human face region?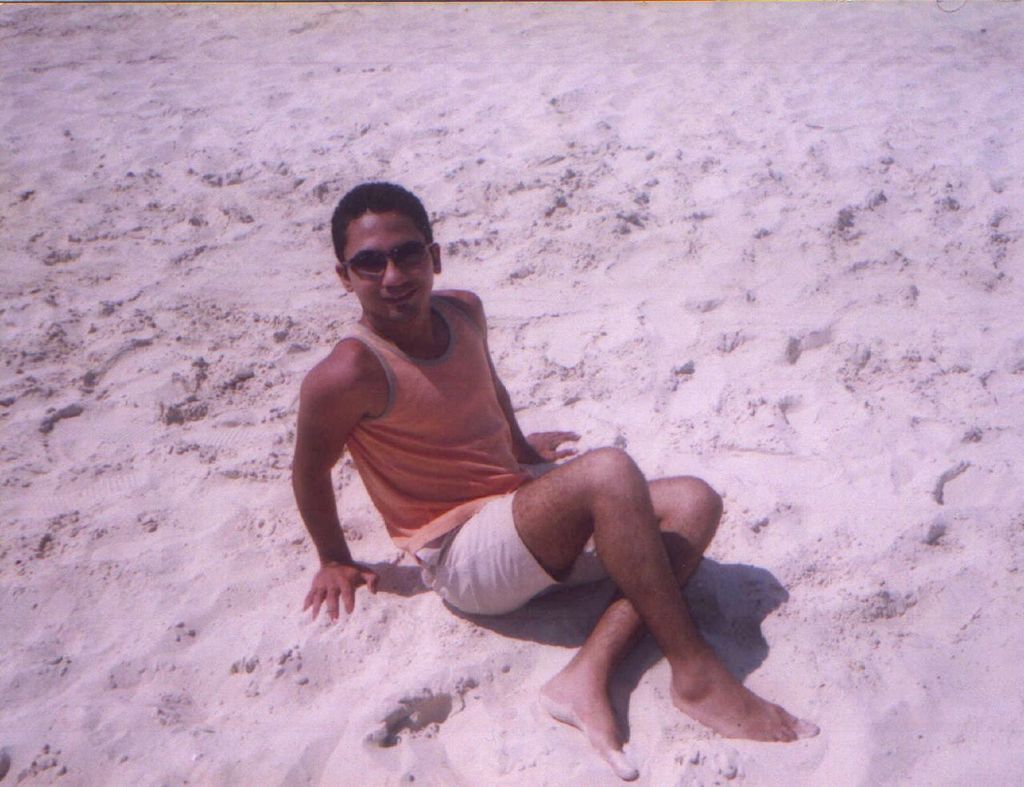
bbox=(345, 207, 434, 319)
